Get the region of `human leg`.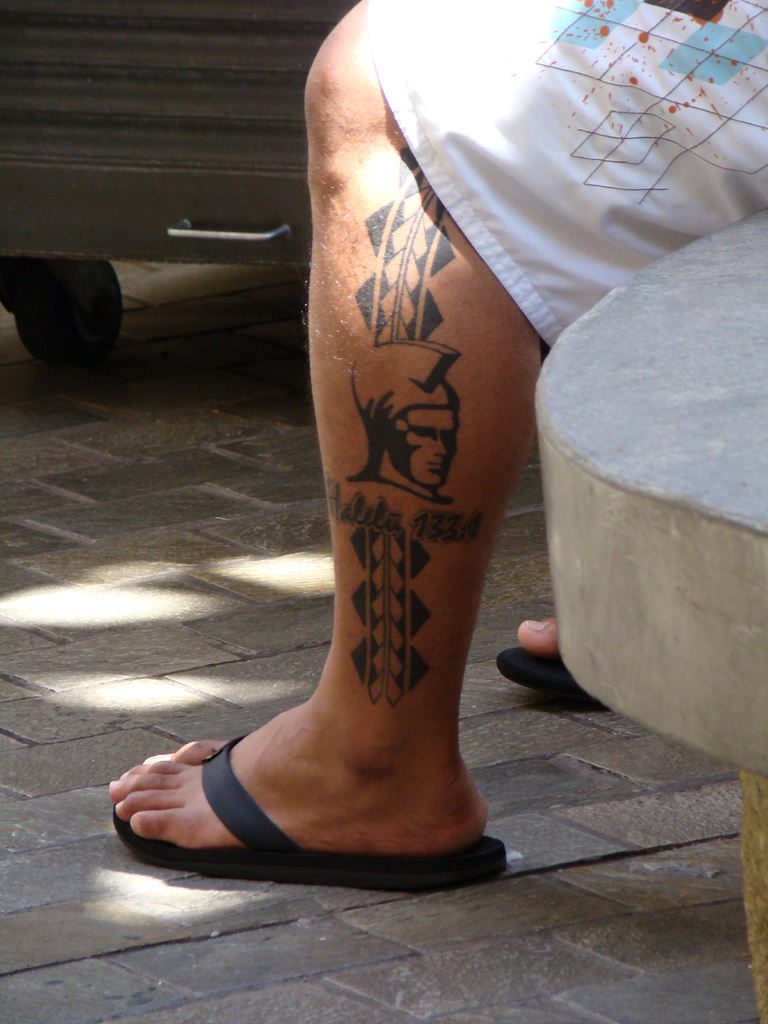
rect(107, 0, 746, 890).
